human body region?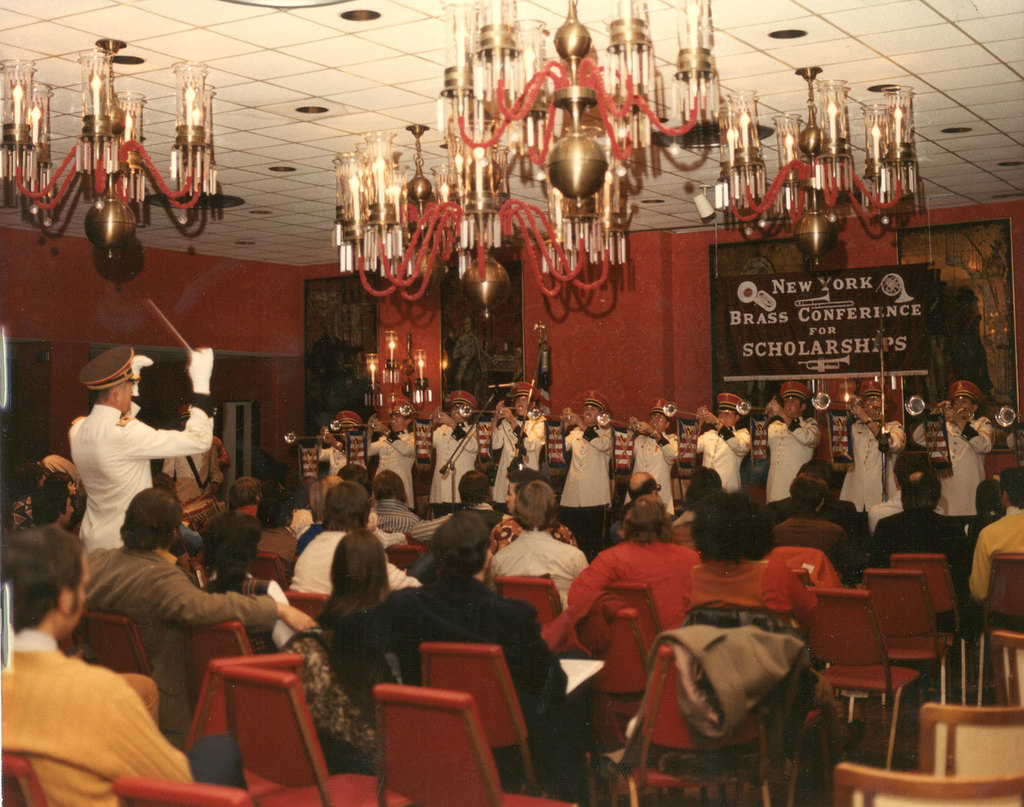
840,398,902,508
